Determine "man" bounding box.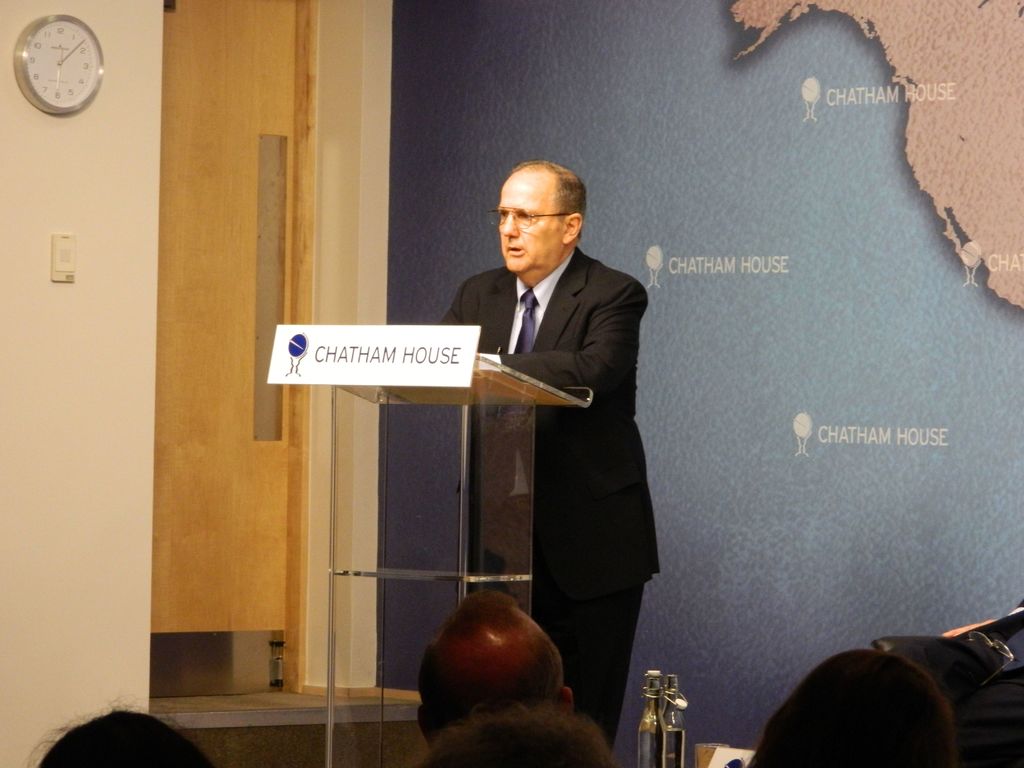
Determined: x1=435 y1=147 x2=676 y2=680.
